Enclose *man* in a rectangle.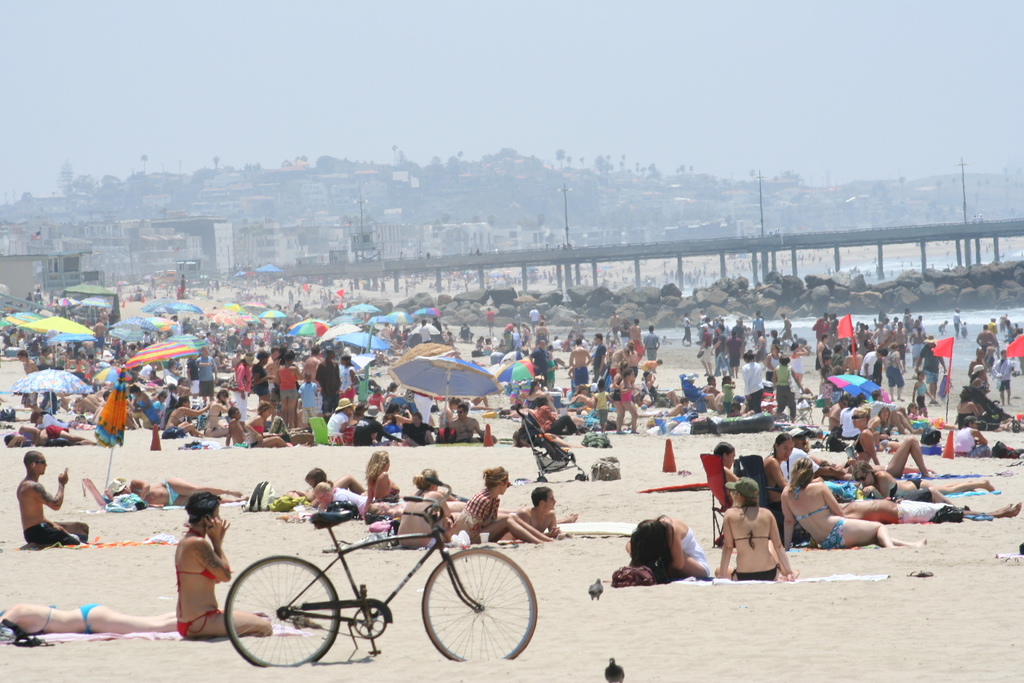
BBox(178, 374, 194, 397).
